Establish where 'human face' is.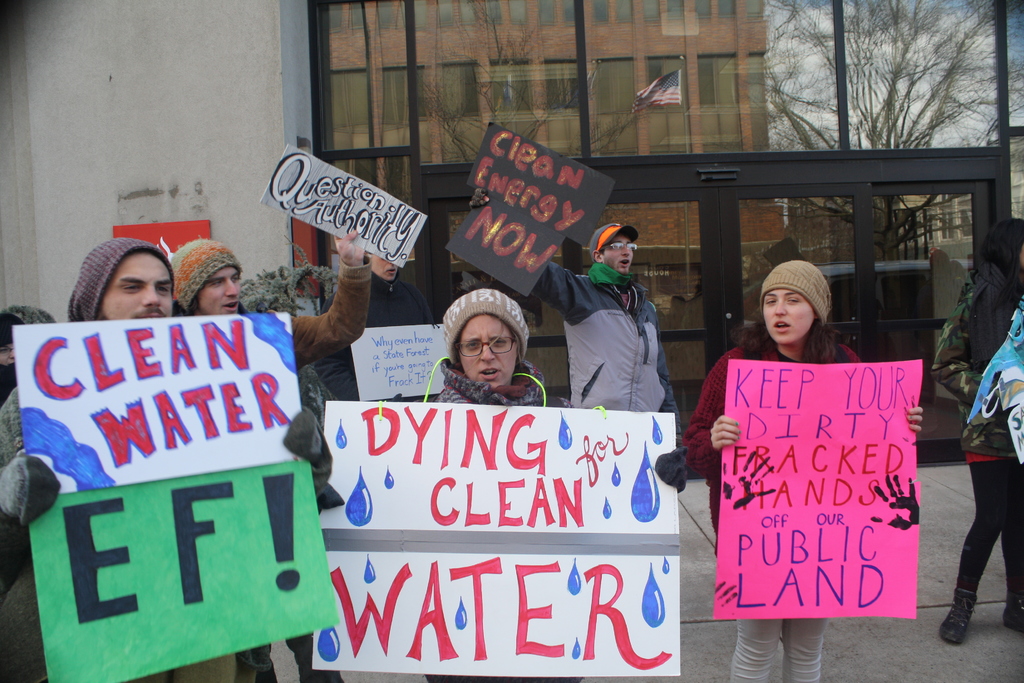
Established at 373,255,403,283.
